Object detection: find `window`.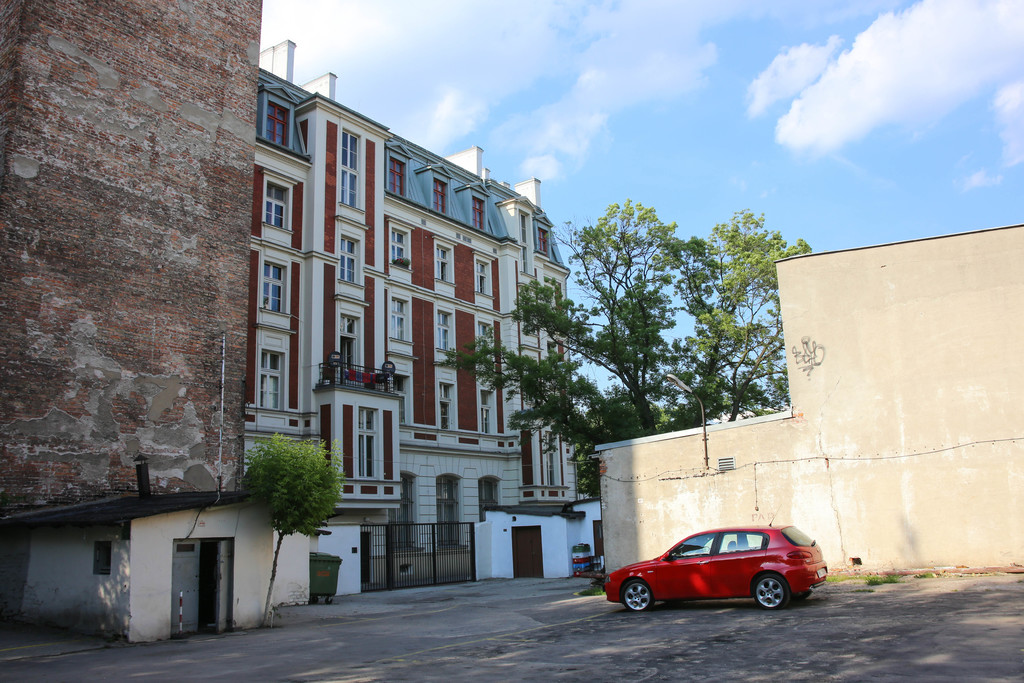
<box>435,241,452,286</box>.
